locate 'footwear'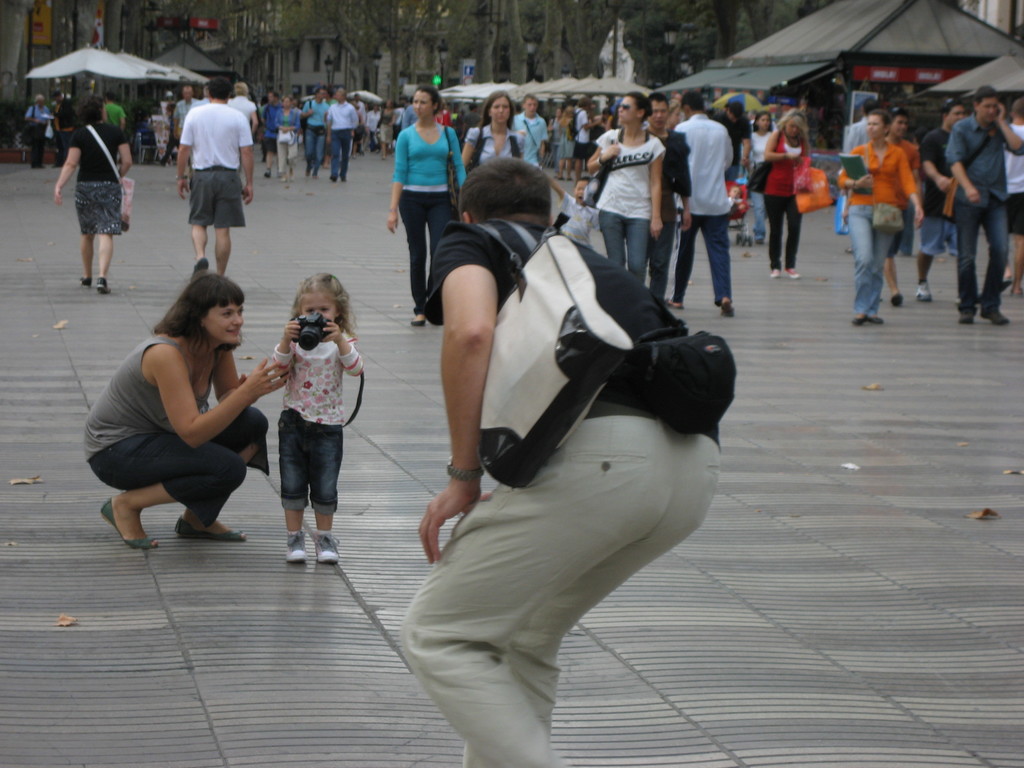
box=[100, 275, 113, 298]
